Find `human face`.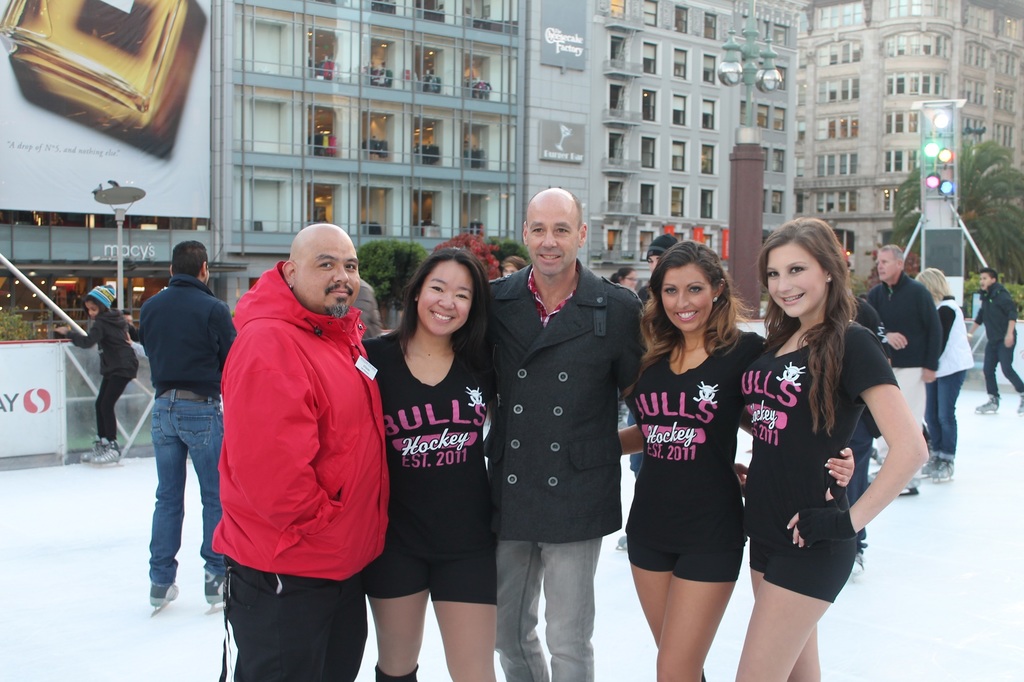
{"left": 977, "top": 276, "right": 992, "bottom": 292}.
